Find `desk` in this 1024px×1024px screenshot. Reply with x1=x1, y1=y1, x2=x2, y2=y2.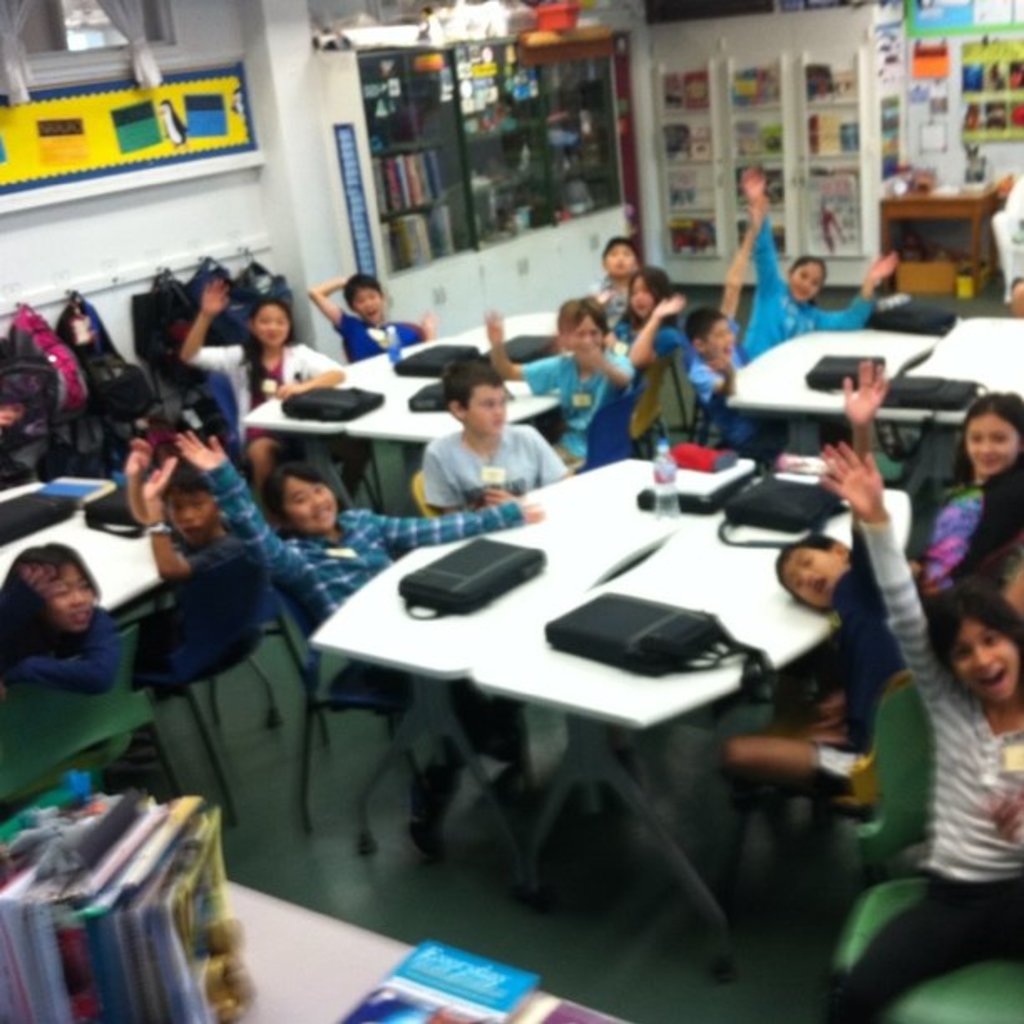
x1=310, y1=450, x2=855, y2=965.
